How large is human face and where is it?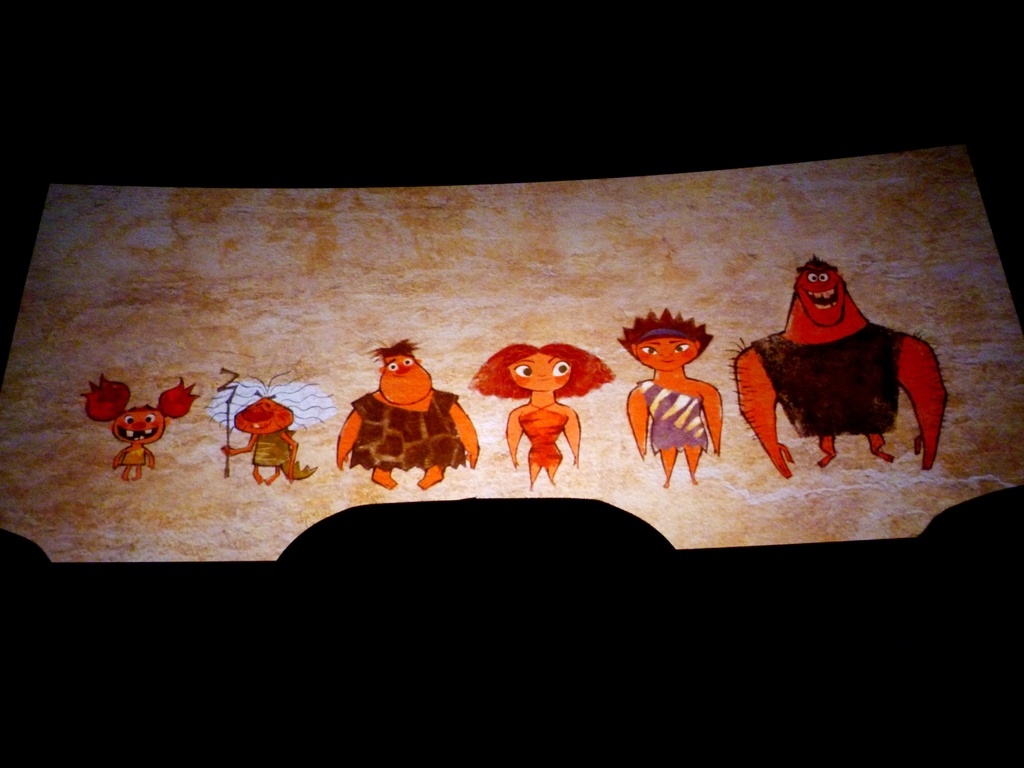
Bounding box: detection(509, 351, 573, 393).
